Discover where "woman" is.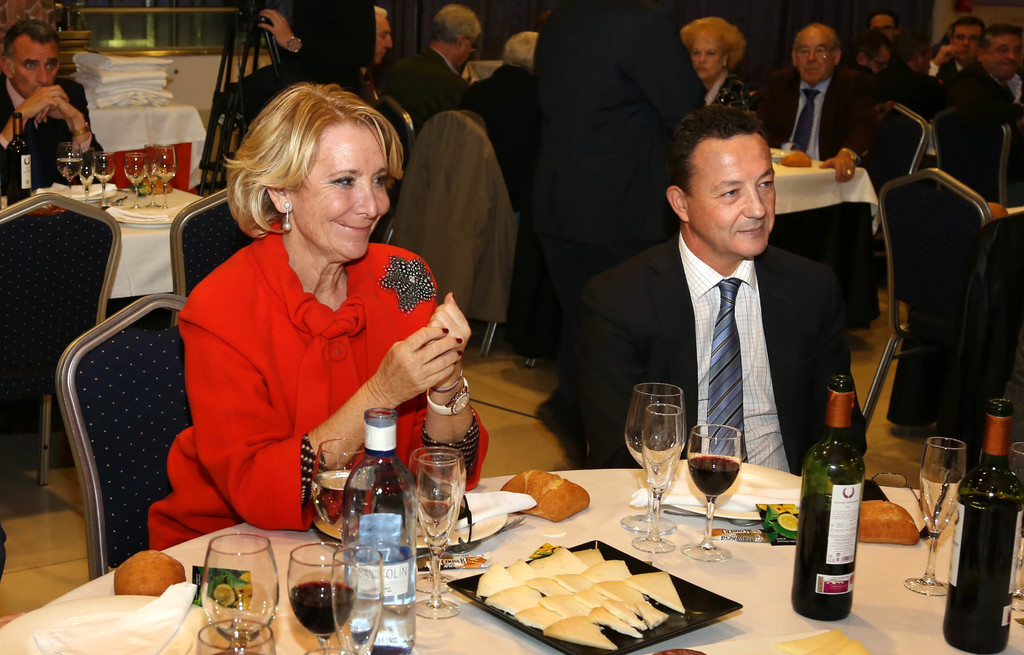
Discovered at (left=676, top=12, right=766, bottom=136).
